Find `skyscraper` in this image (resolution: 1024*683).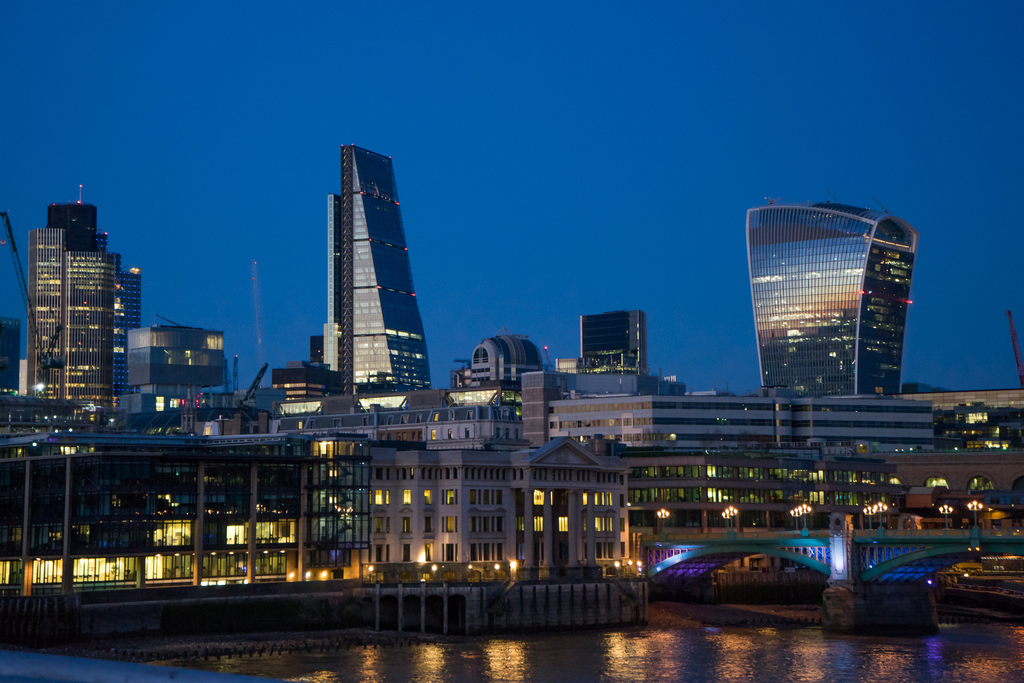
23 224 124 411.
